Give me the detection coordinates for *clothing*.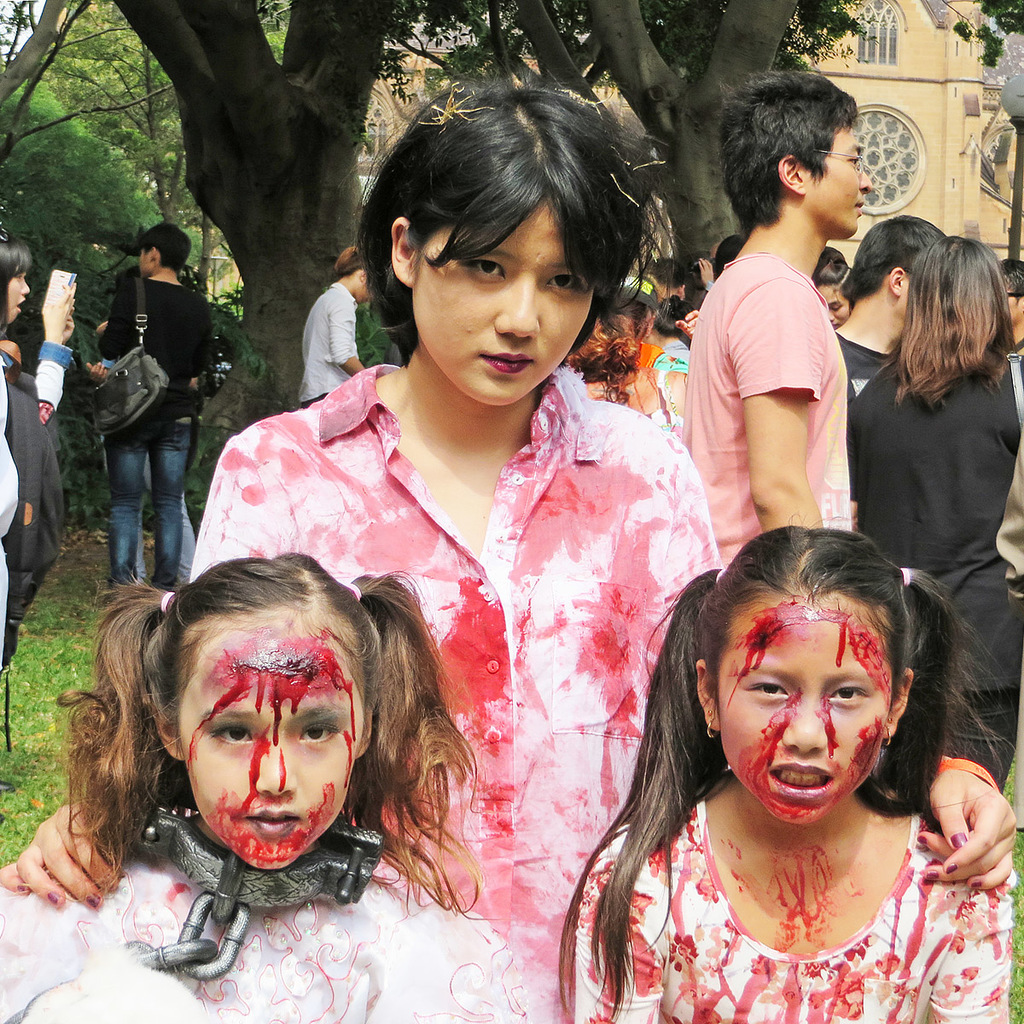
(left=290, top=279, right=360, bottom=394).
